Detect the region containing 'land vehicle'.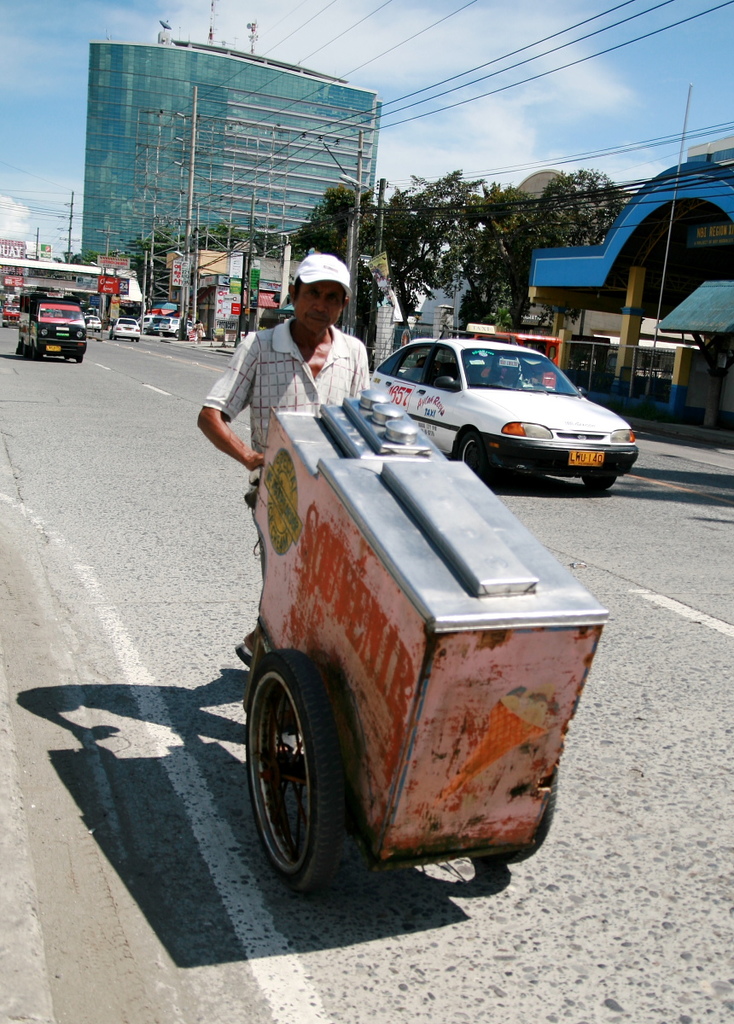
bbox(90, 317, 101, 326).
